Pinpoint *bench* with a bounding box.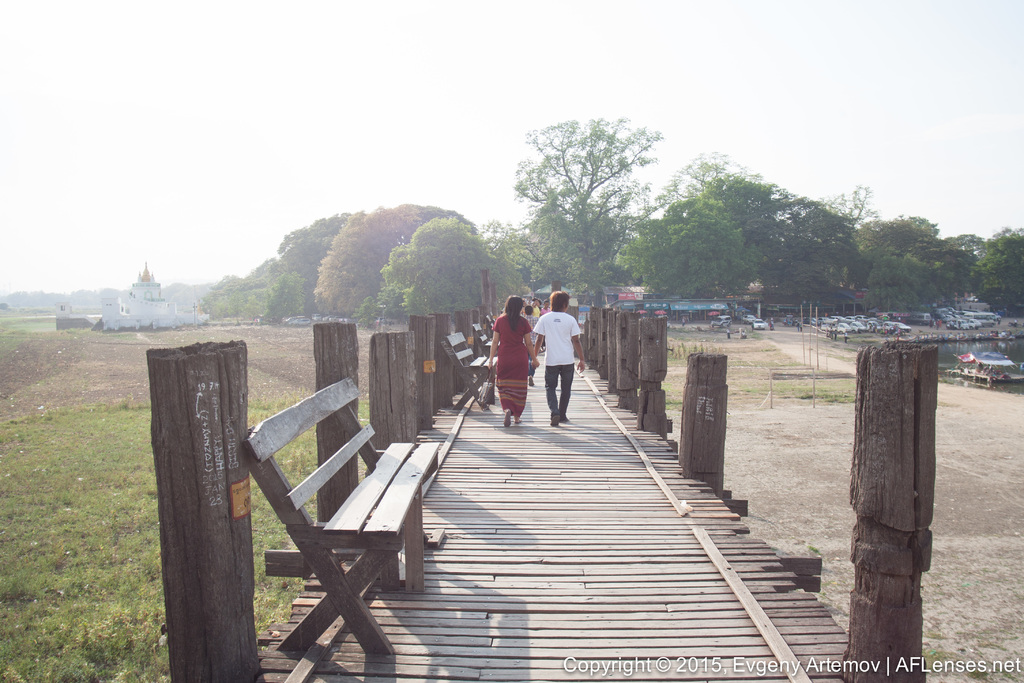
x1=229, y1=359, x2=450, y2=682.
